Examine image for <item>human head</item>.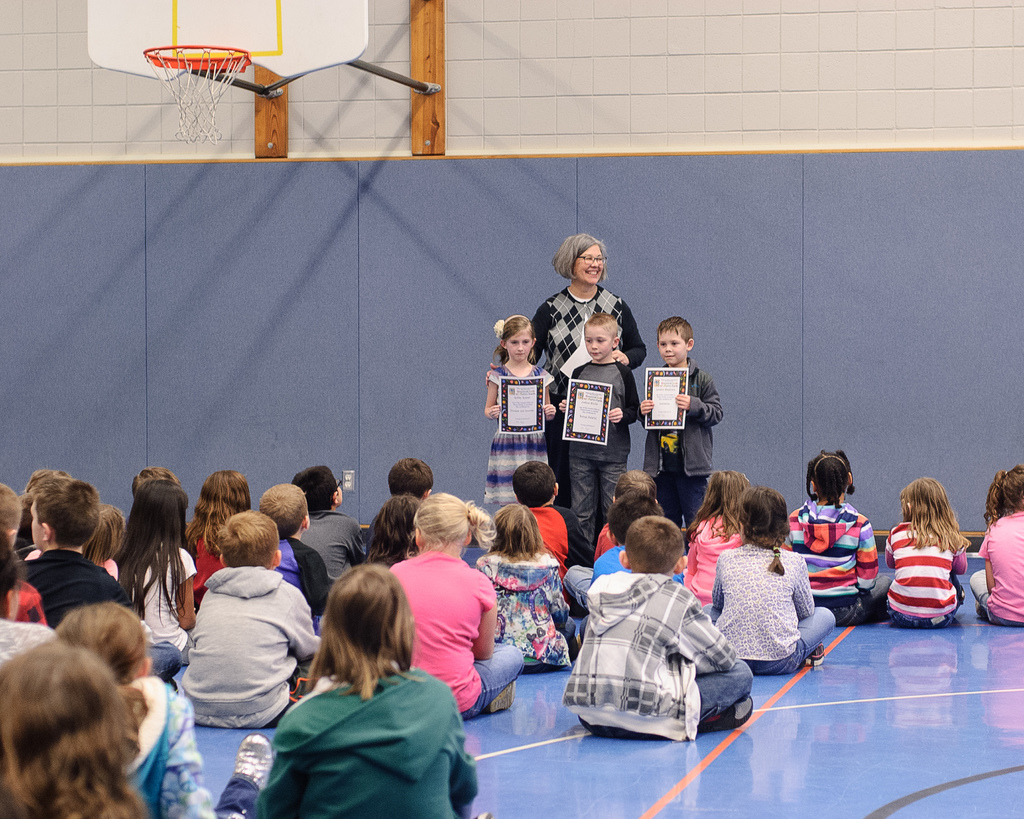
Examination result: 615/474/655/495.
